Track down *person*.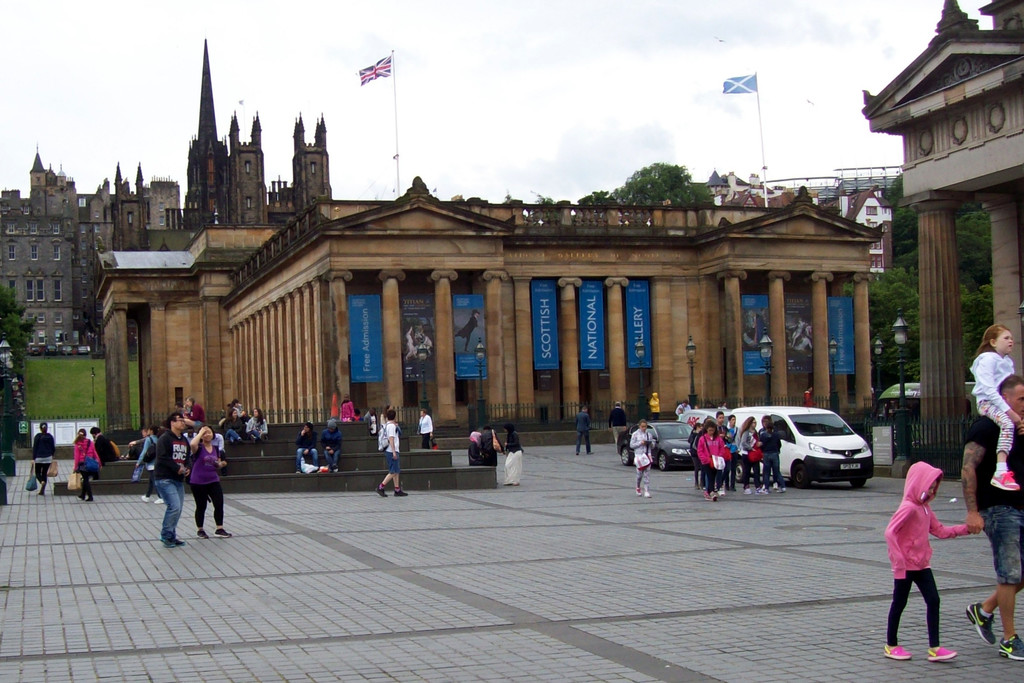
Tracked to (417,407,436,449).
